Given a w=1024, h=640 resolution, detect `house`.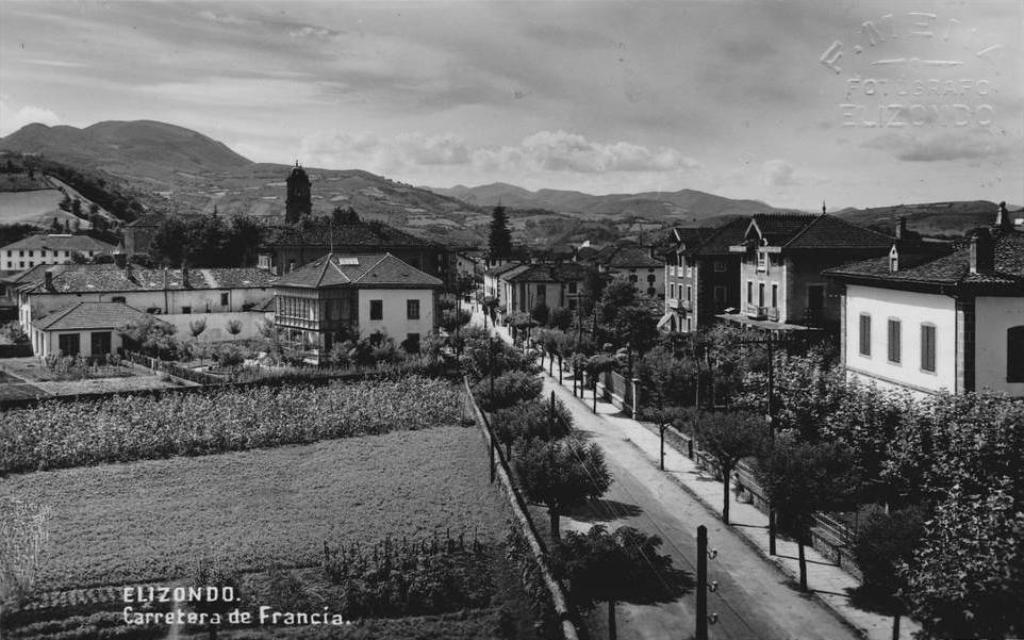
(251,230,445,363).
